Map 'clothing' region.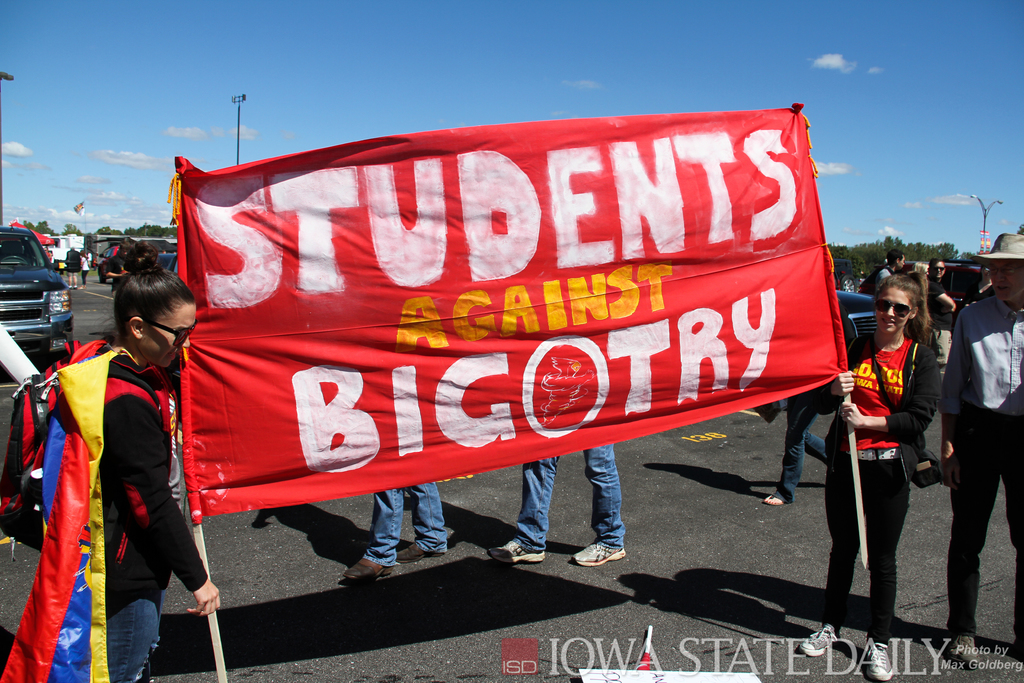
Mapped to <bbox>814, 327, 944, 637</bbox>.
